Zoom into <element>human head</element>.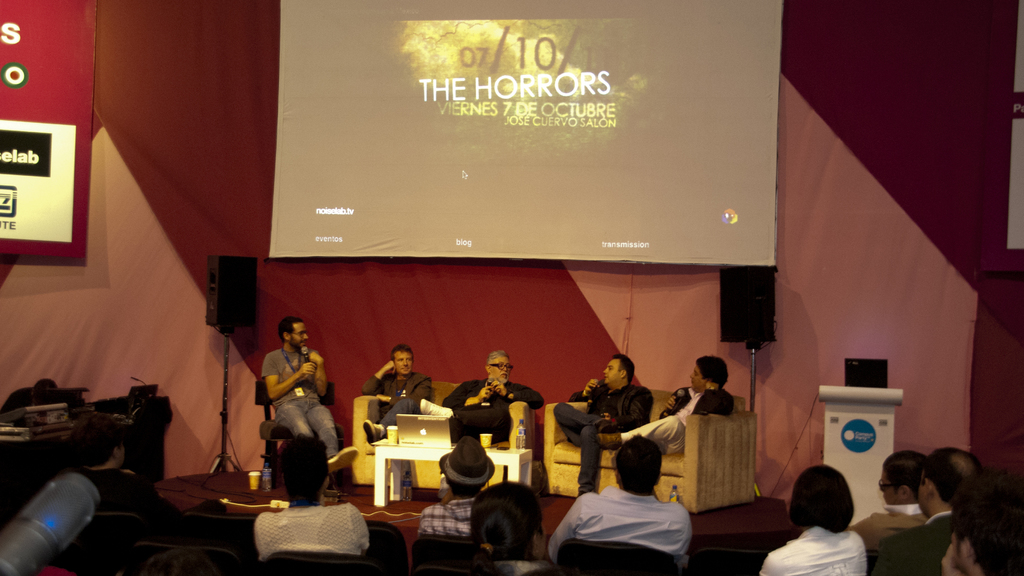
Zoom target: {"x1": 68, "y1": 410, "x2": 126, "y2": 470}.
